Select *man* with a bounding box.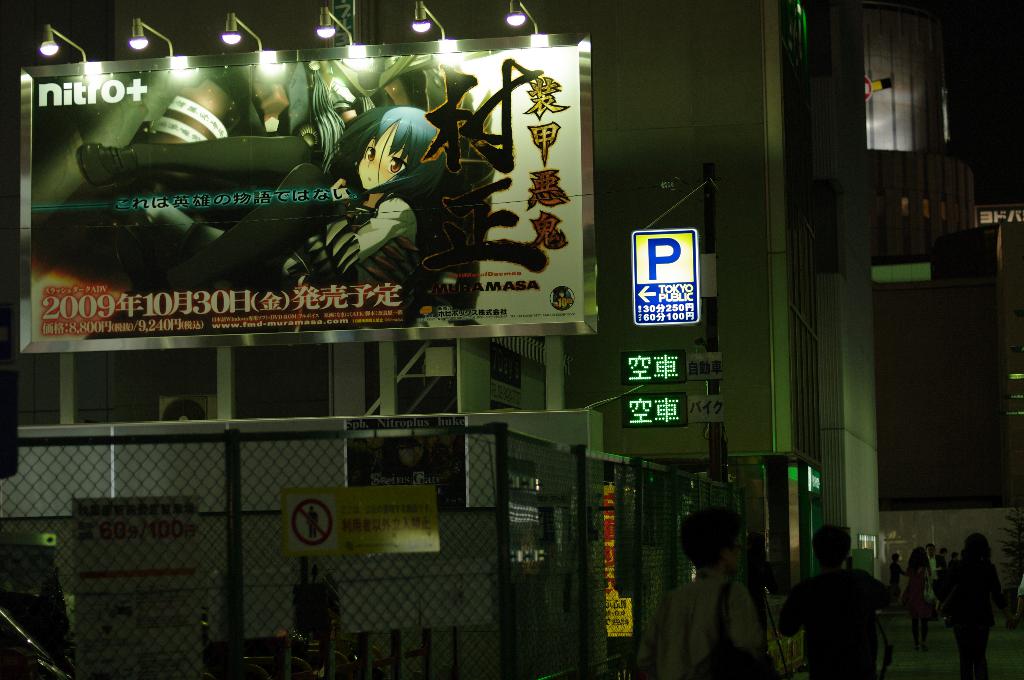
933, 538, 948, 582.
